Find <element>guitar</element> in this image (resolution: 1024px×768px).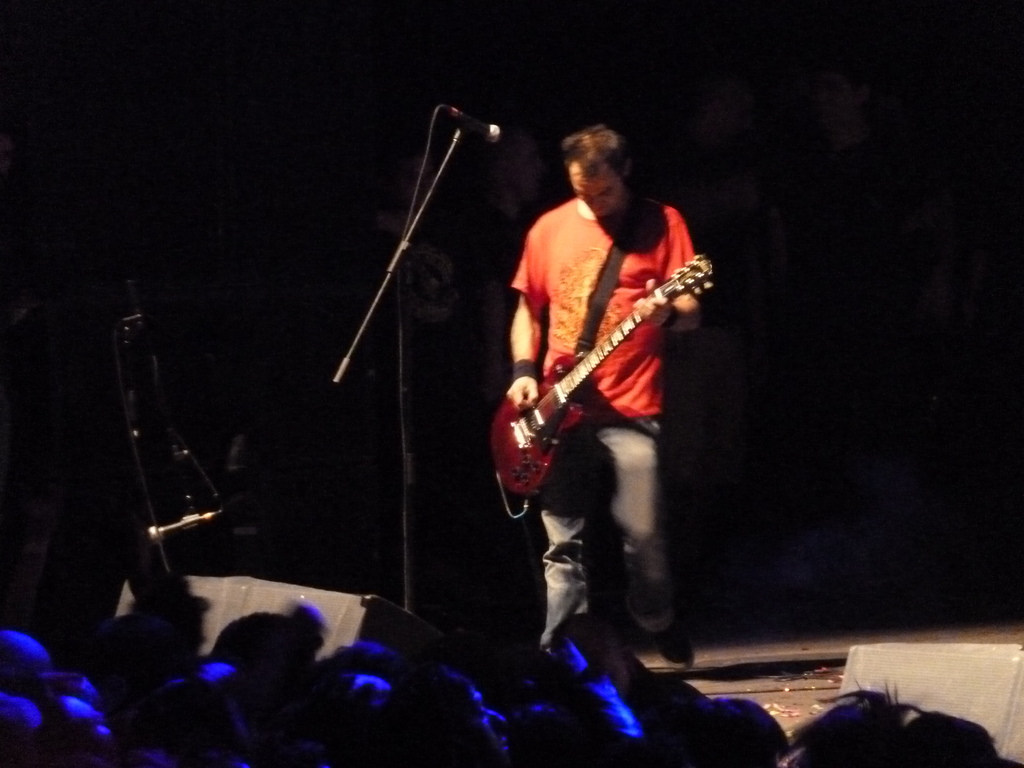
Rect(498, 228, 703, 505).
